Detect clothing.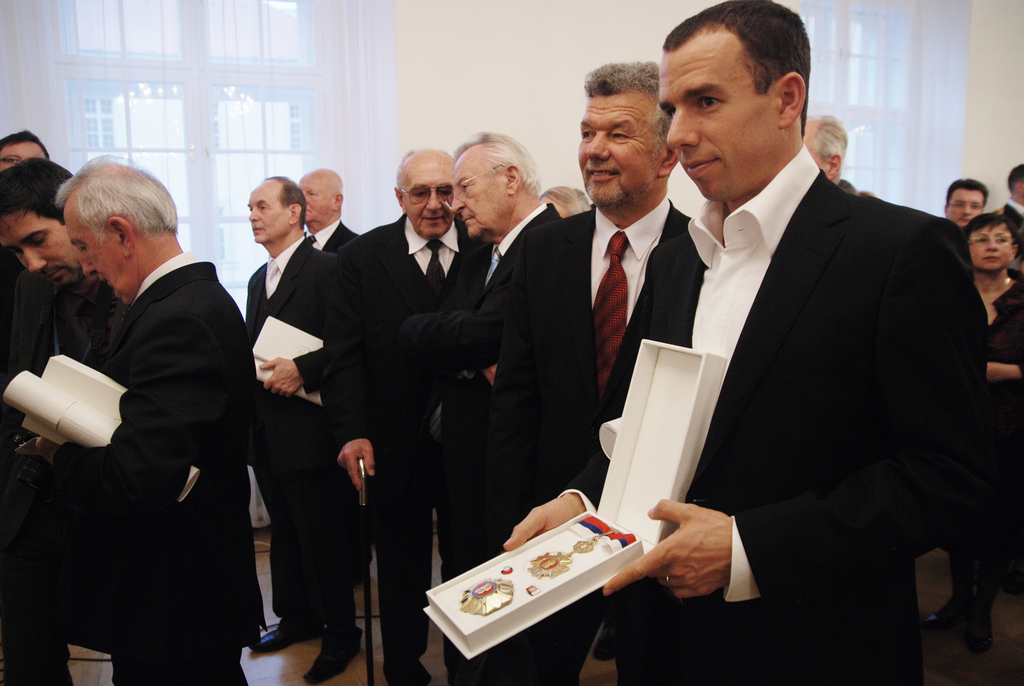
Detected at detection(409, 220, 560, 676).
